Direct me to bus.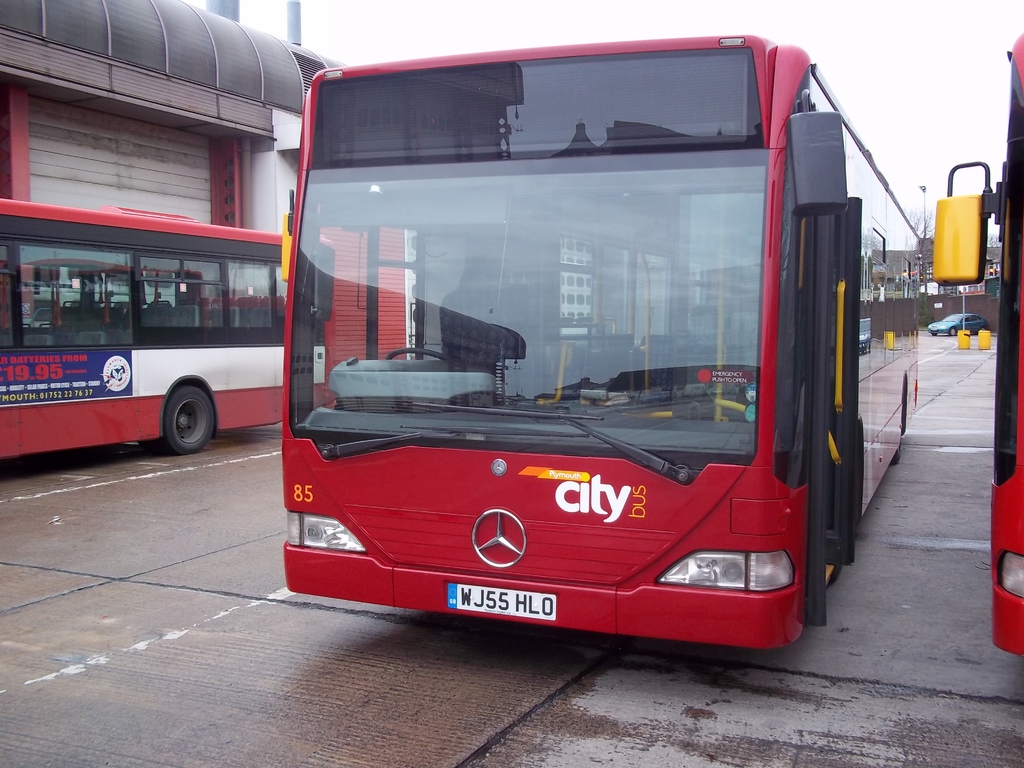
Direction: [left=0, top=200, right=330, bottom=458].
